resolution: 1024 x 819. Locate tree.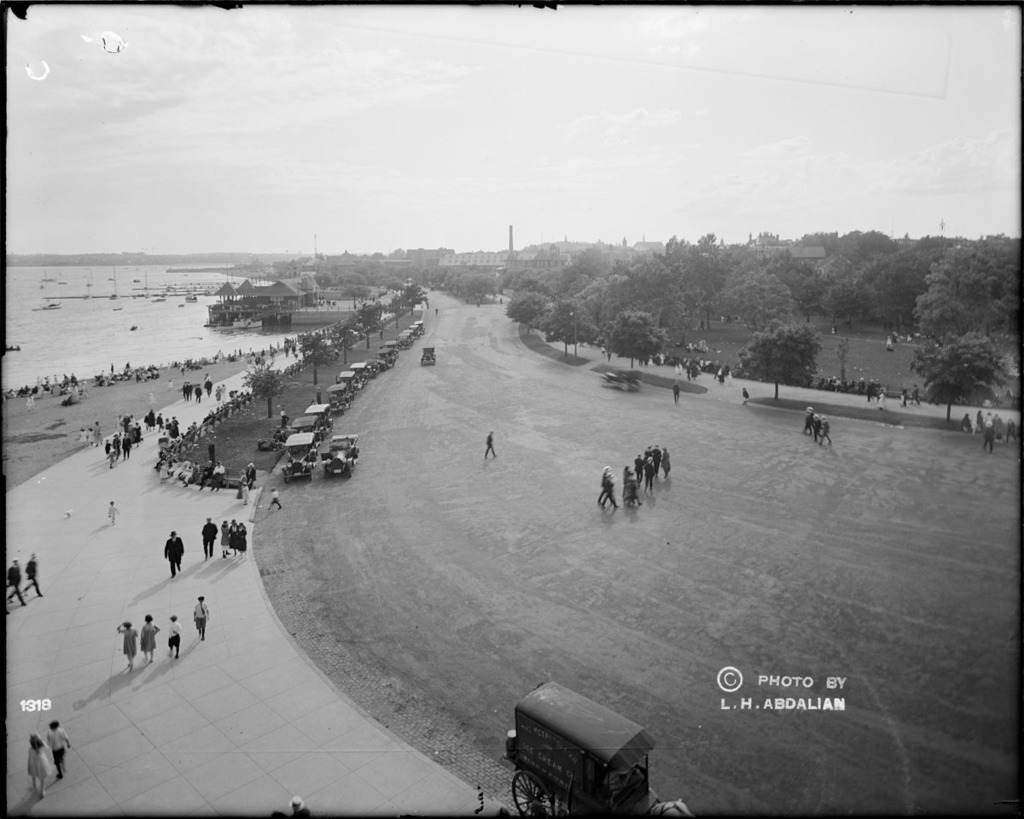
[359, 297, 381, 348].
